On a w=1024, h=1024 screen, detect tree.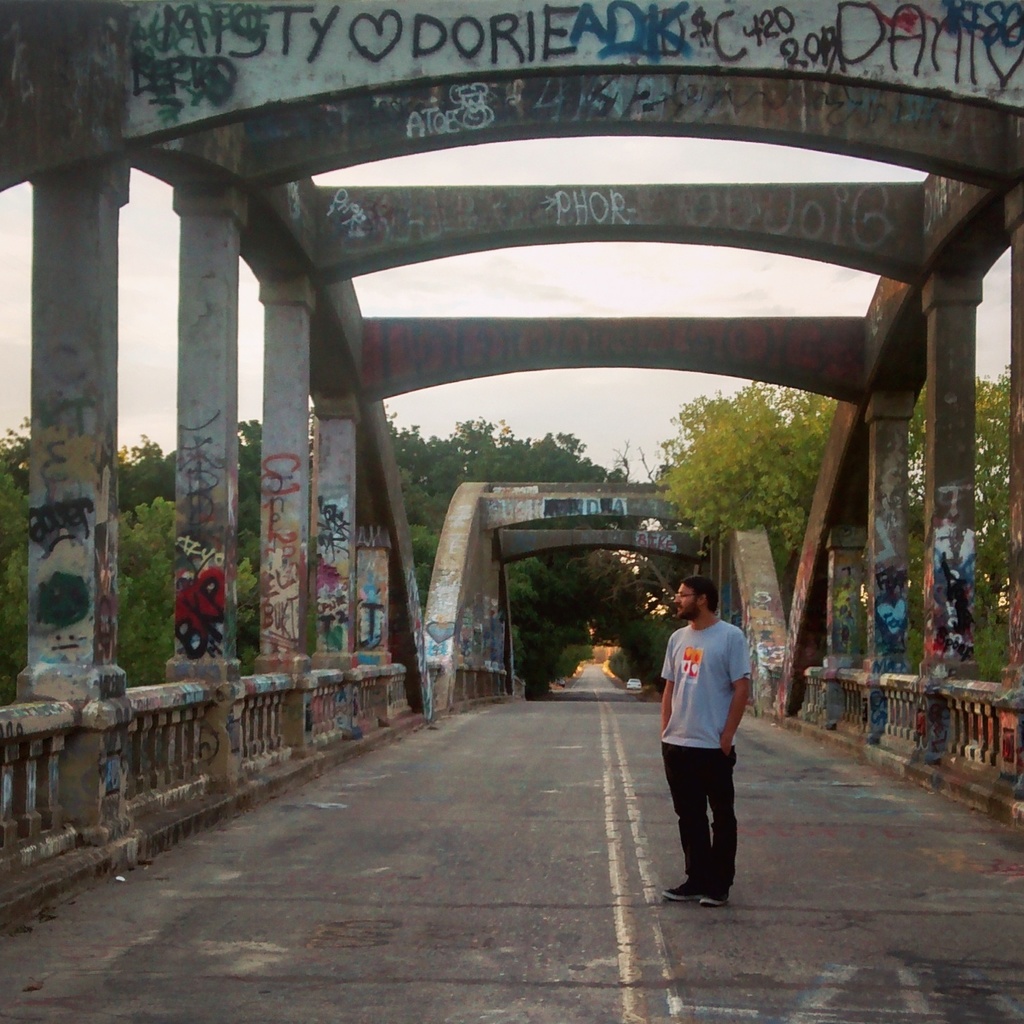
[left=637, top=385, right=1010, bottom=651].
